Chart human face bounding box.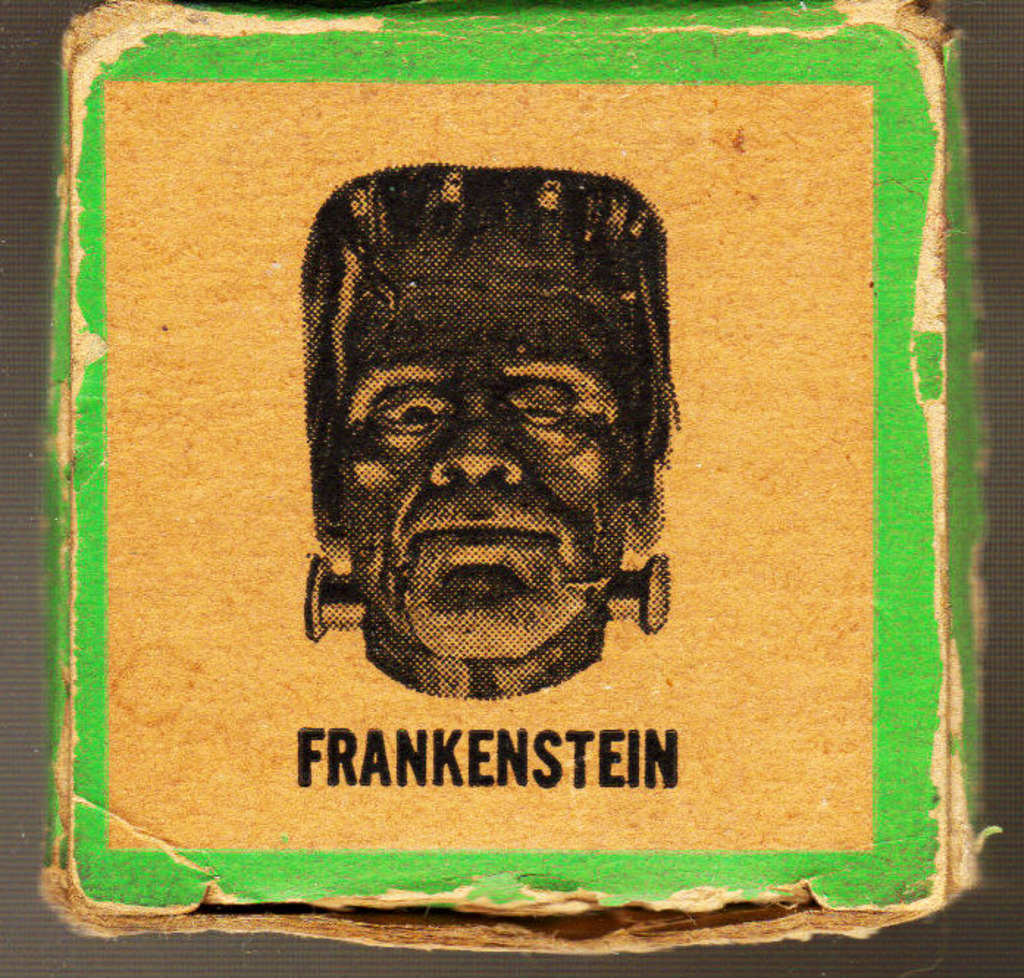
Charted: left=342, top=270, right=654, bottom=677.
